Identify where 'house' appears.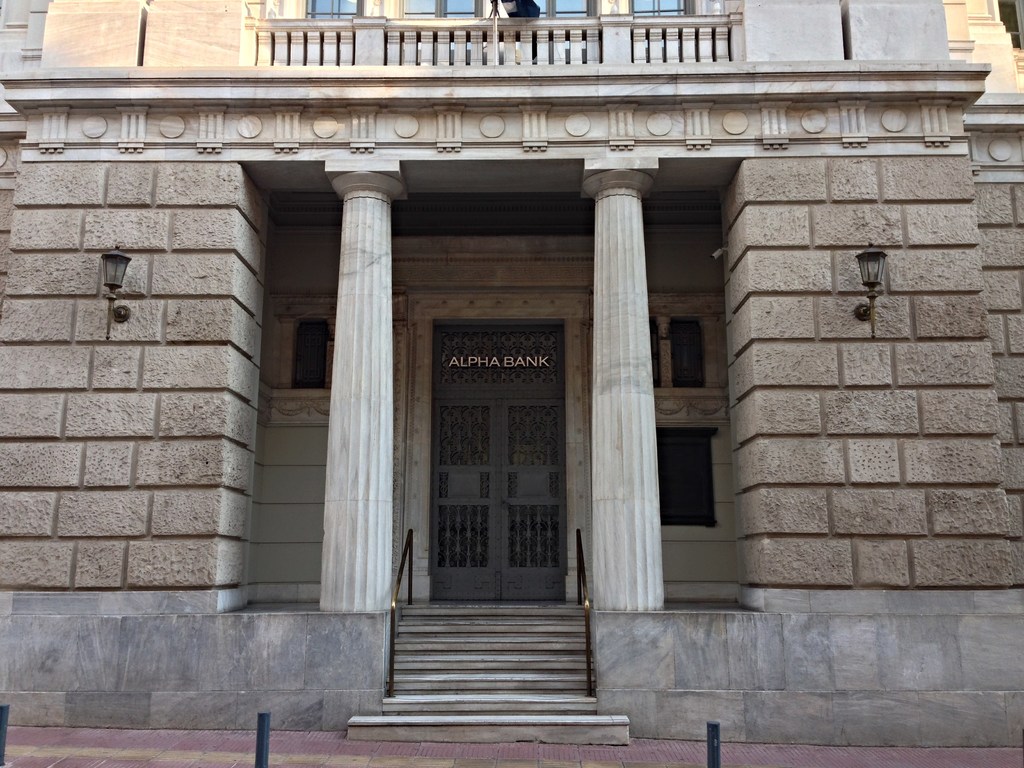
Appears at 0:0:1023:748.
